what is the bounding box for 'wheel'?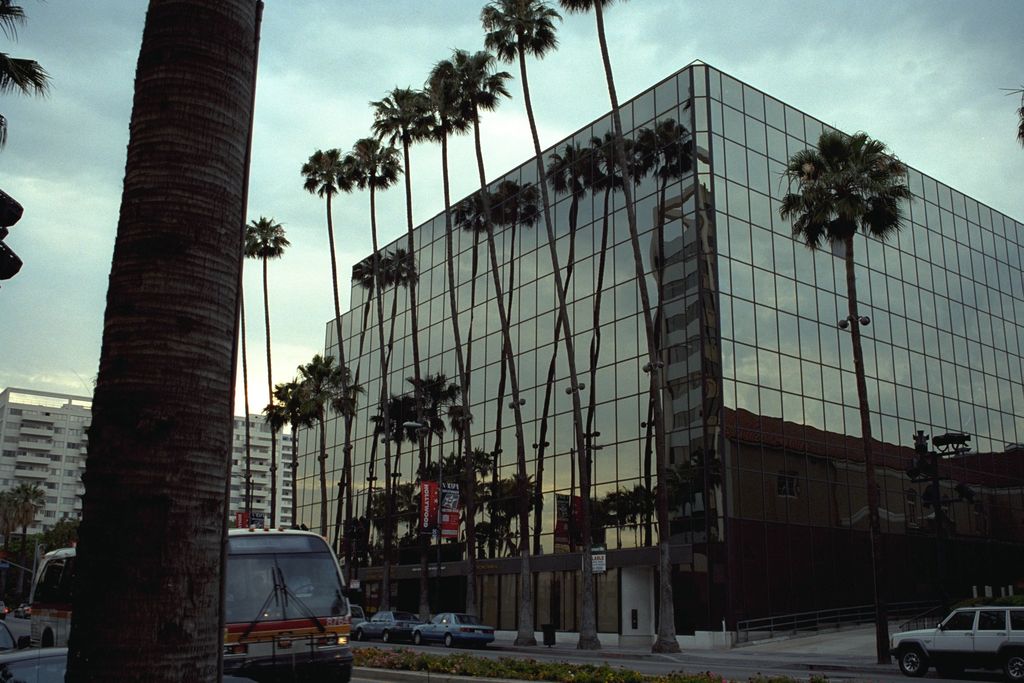
[x1=1010, y1=654, x2=1023, y2=682].
